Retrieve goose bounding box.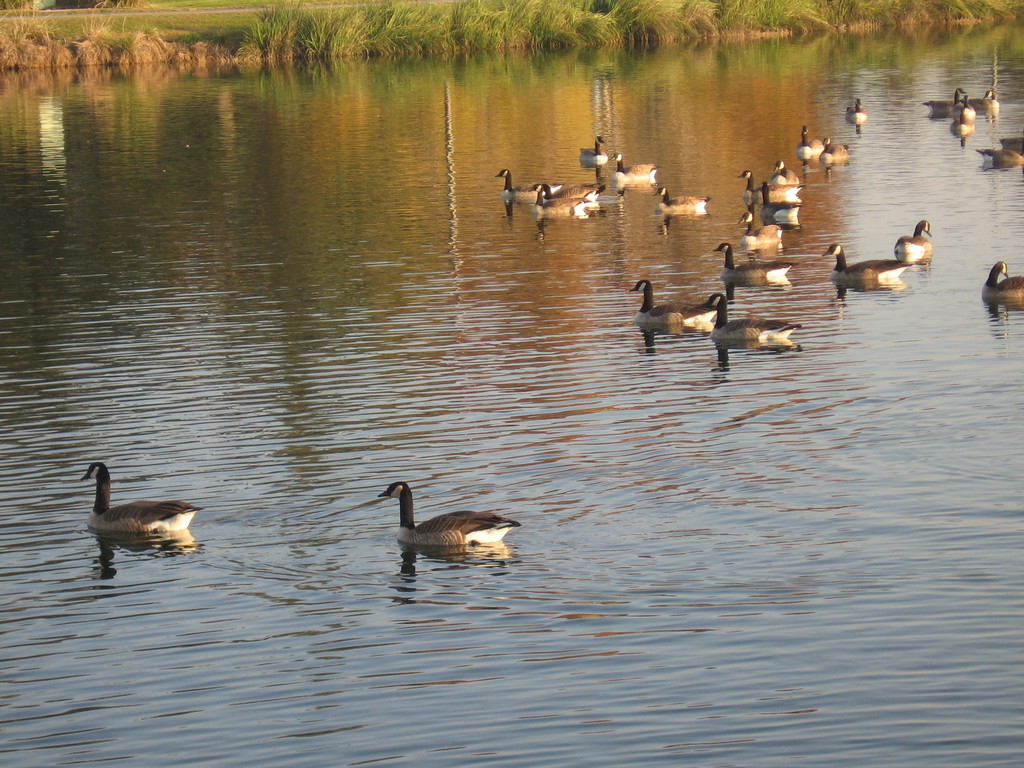
Bounding box: x1=527, y1=179, x2=595, y2=212.
